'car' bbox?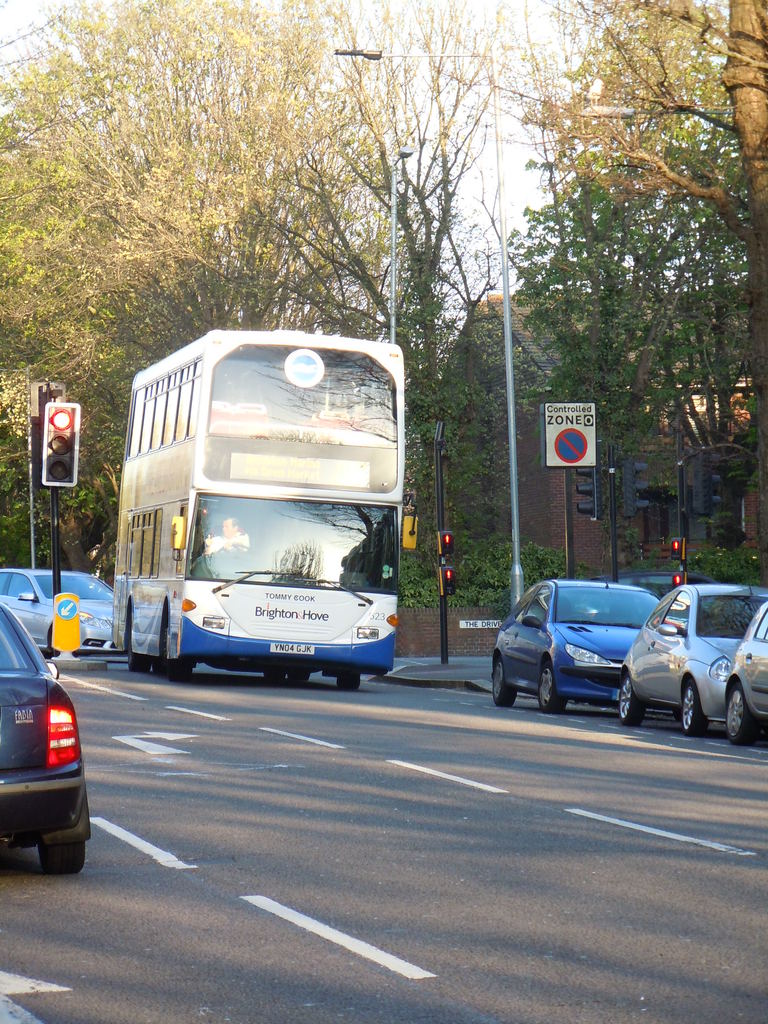
pyautogui.locateOnScreen(614, 579, 763, 741)
